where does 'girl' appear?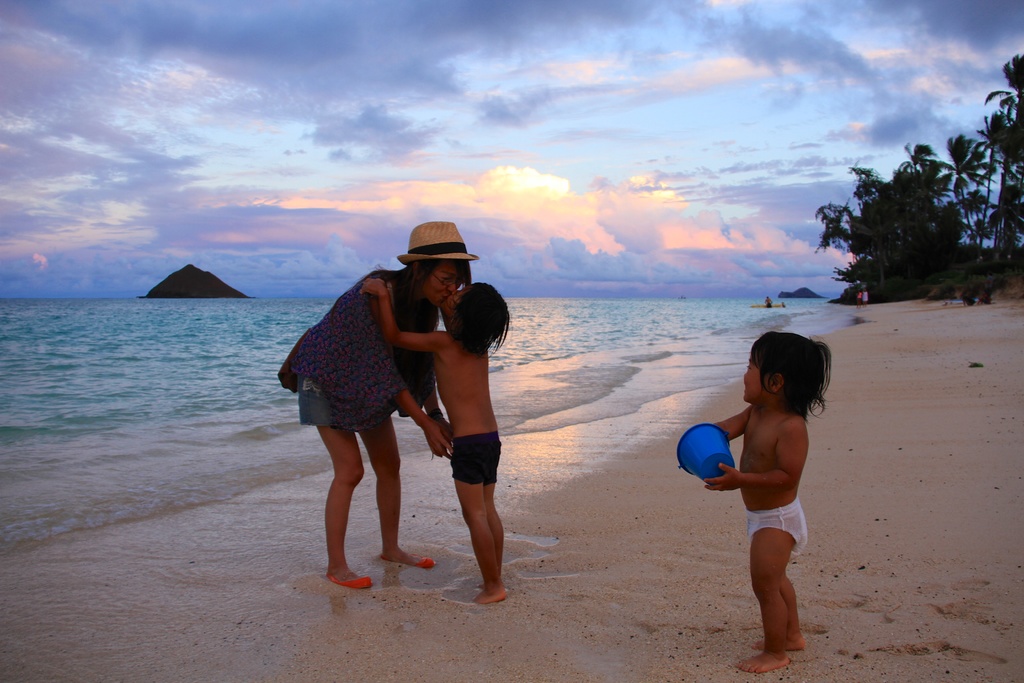
Appears at region(700, 330, 836, 673).
